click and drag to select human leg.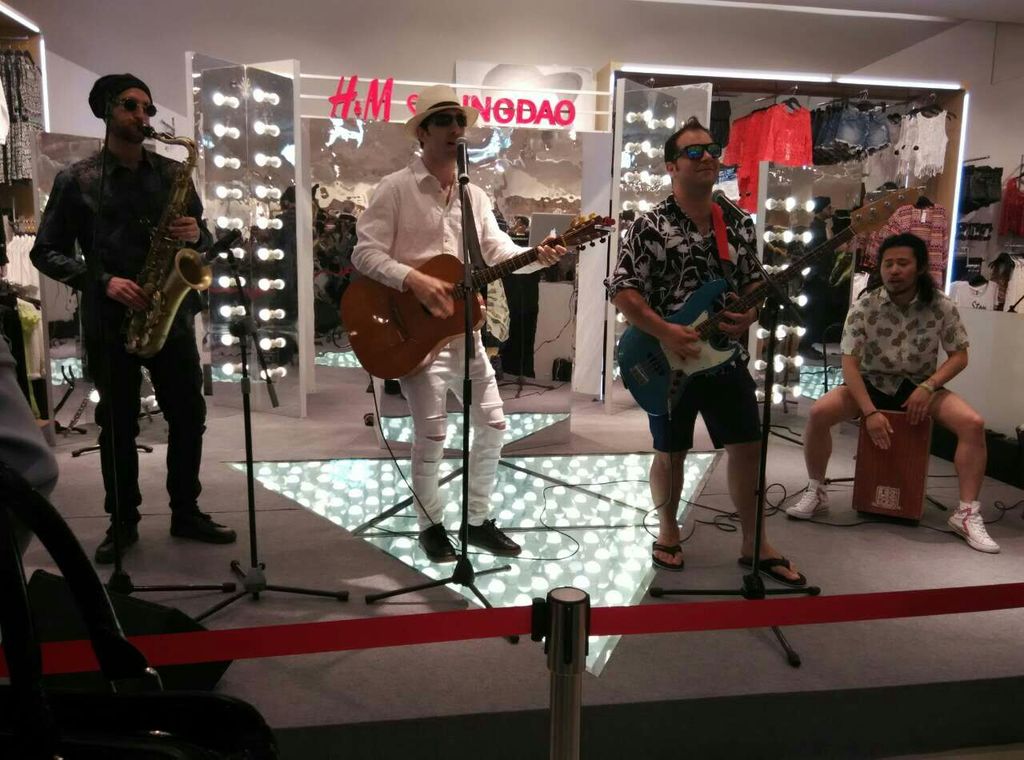
Selection: [86, 306, 140, 563].
